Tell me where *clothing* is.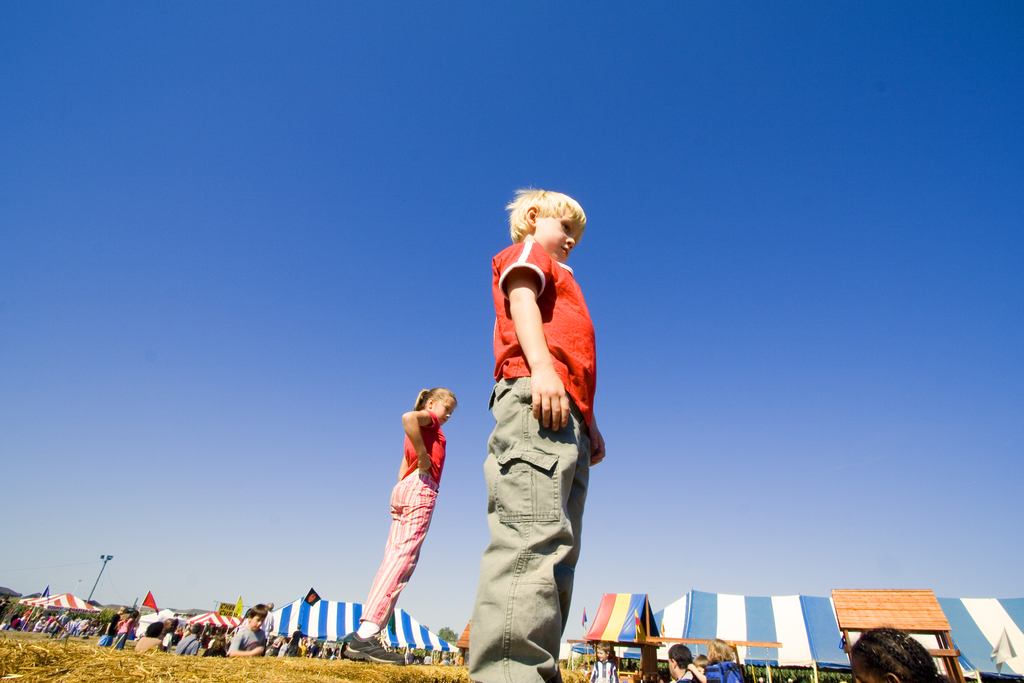
*clothing* is at l=588, t=662, r=621, b=682.
